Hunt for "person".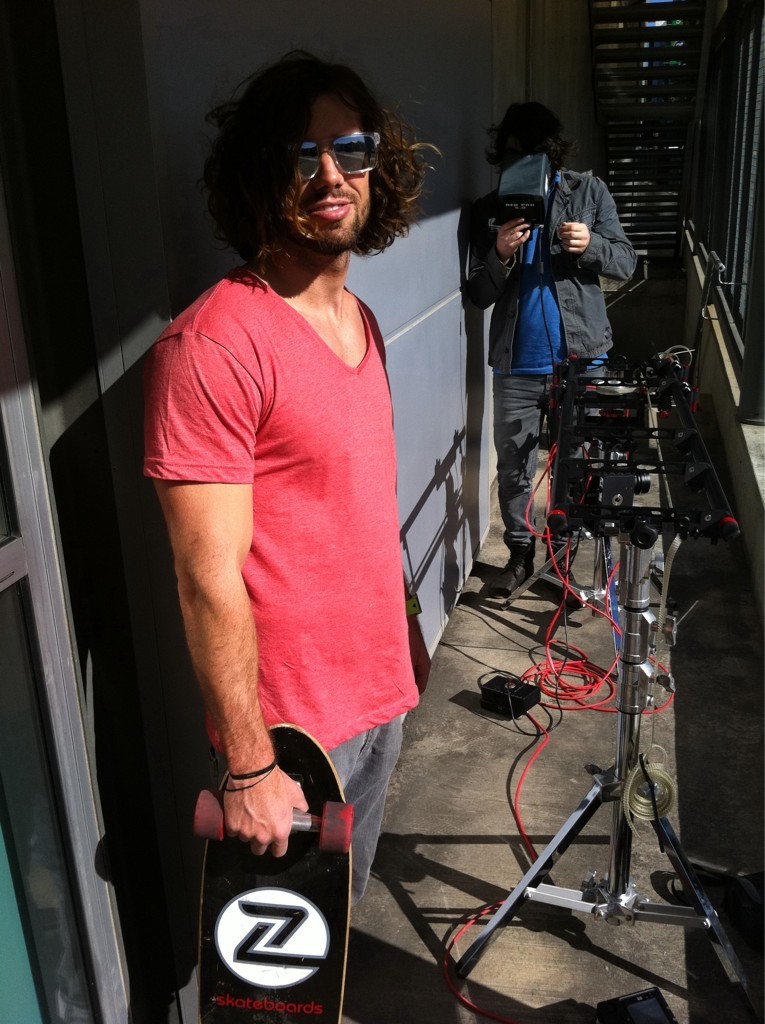
Hunted down at pyautogui.locateOnScreen(458, 100, 639, 604).
